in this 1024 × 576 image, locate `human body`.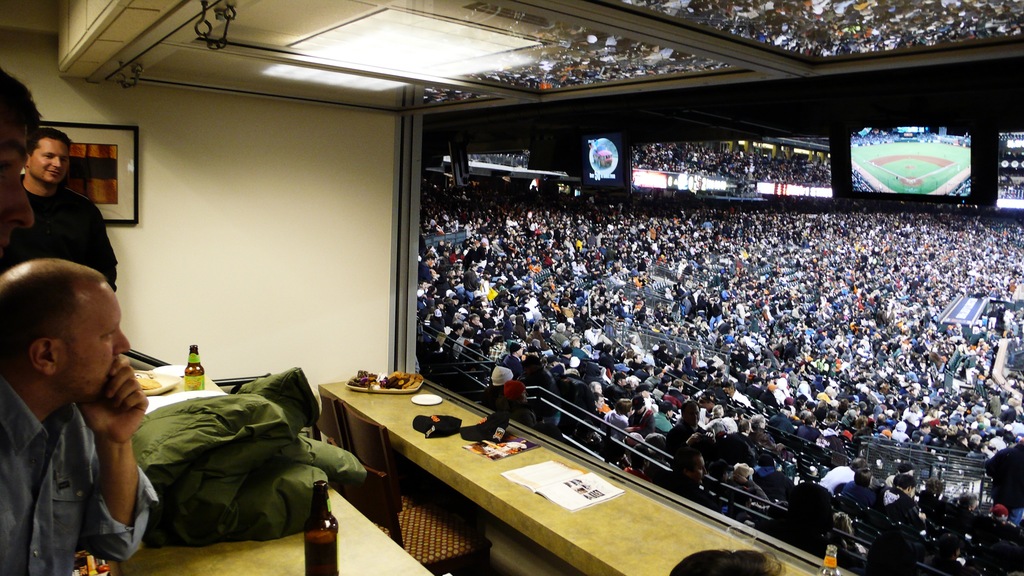
Bounding box: box(792, 351, 866, 370).
